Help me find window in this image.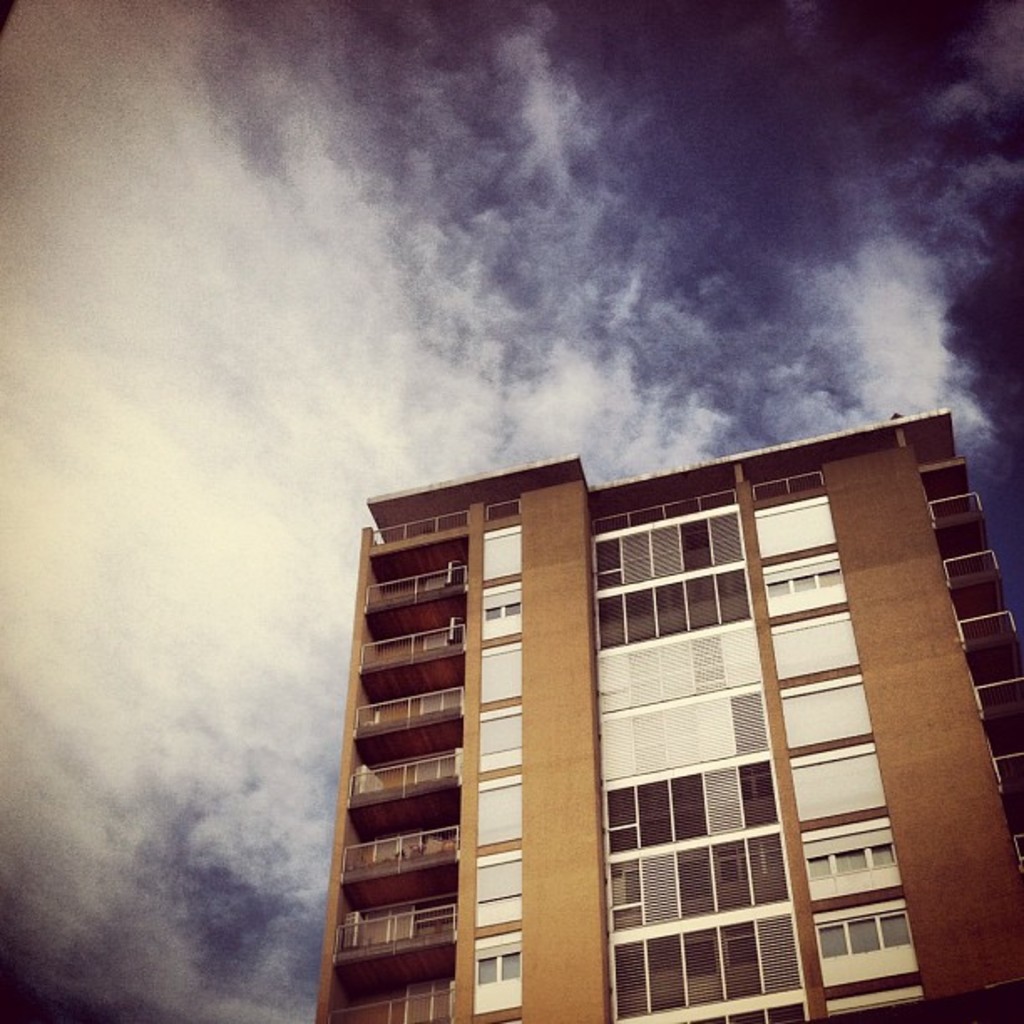
Found it: select_region(467, 927, 530, 991).
